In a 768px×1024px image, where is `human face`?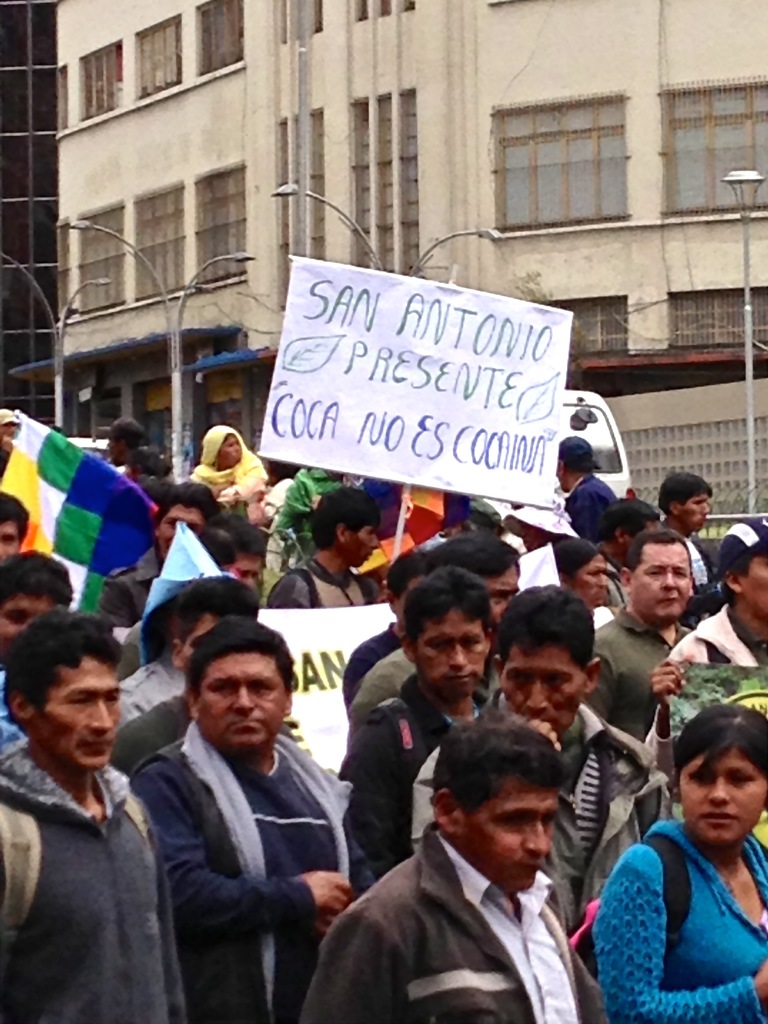
(left=677, top=748, right=766, bottom=849).
